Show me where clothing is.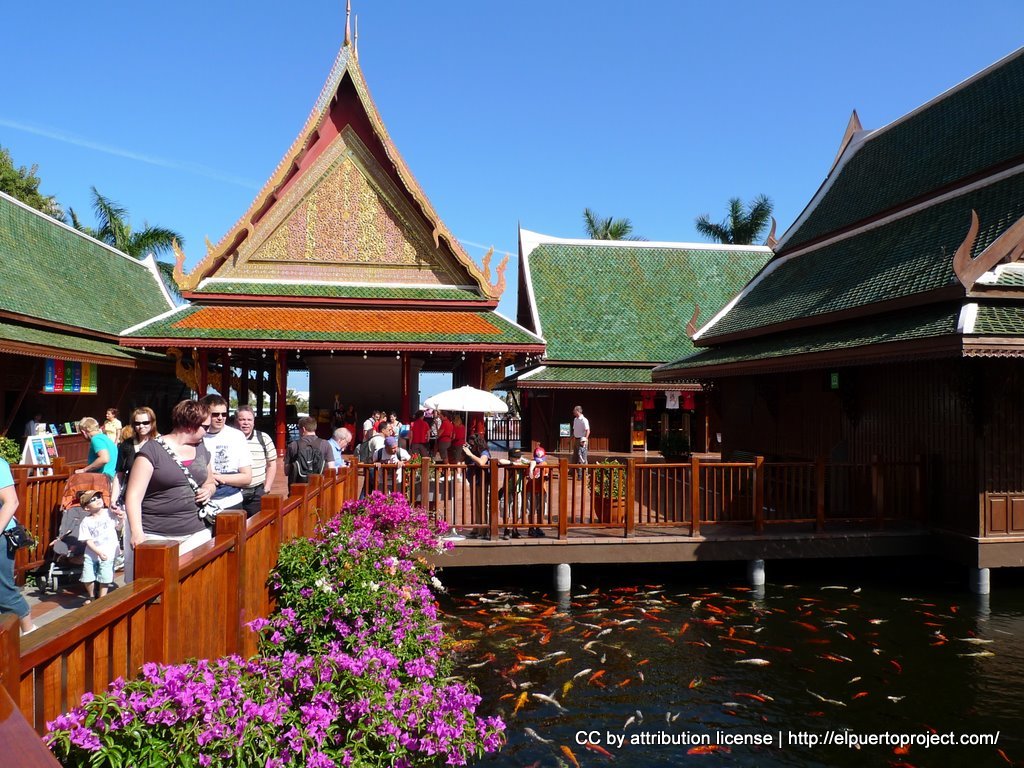
clothing is at rect(133, 437, 215, 554).
